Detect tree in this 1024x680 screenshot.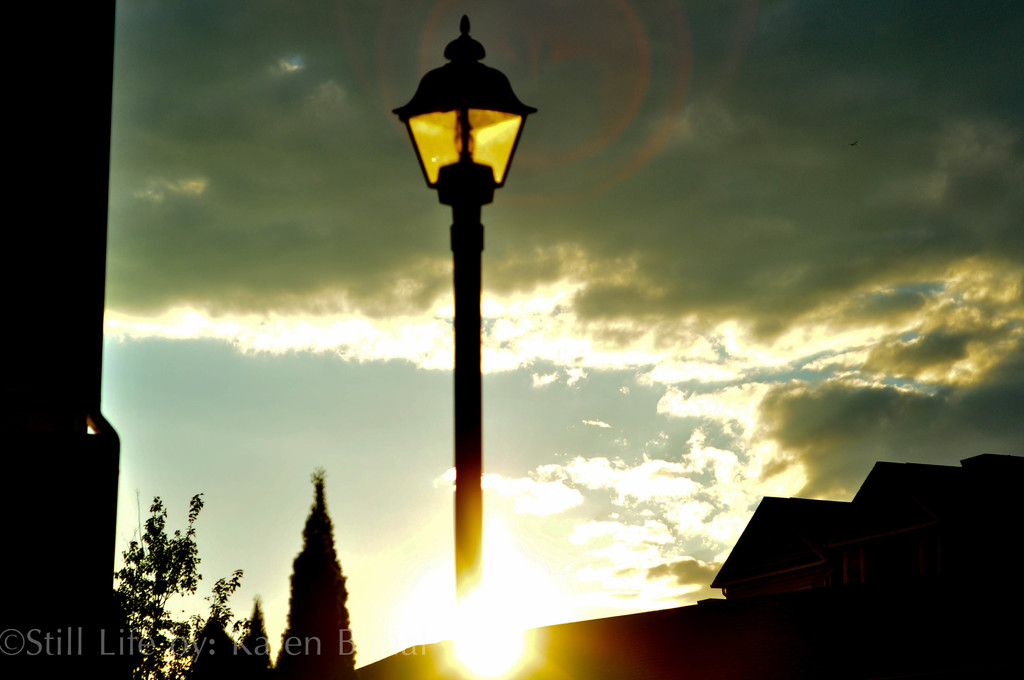
Detection: l=236, t=599, r=269, b=679.
